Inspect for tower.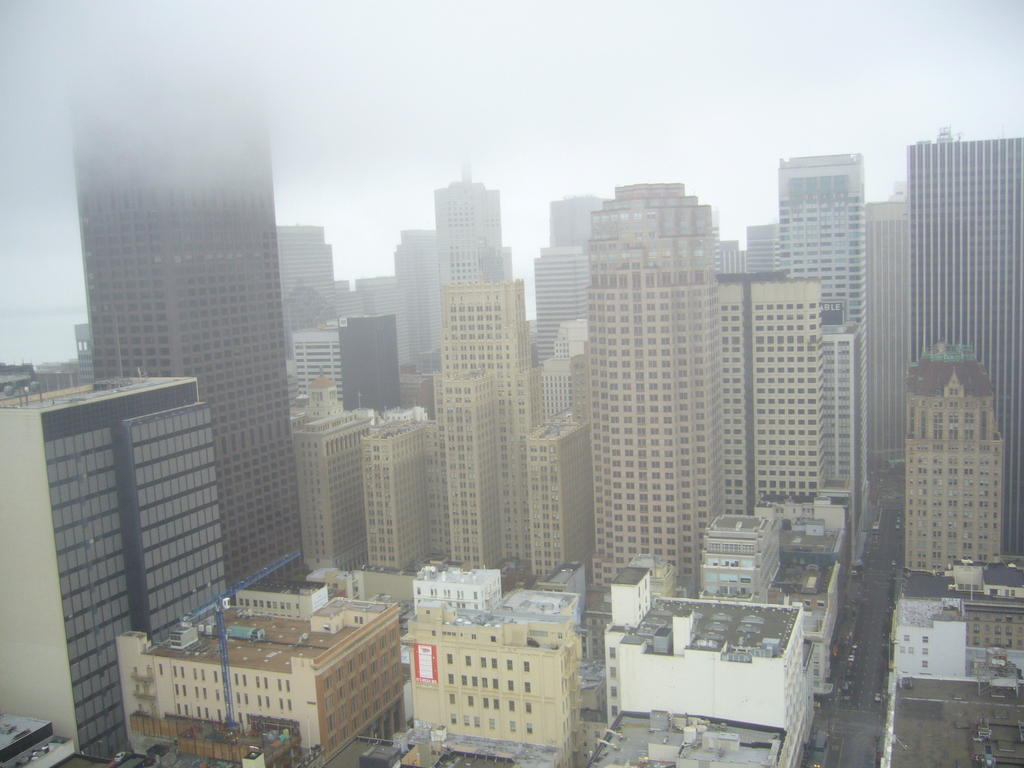
Inspection: 779 158 858 515.
